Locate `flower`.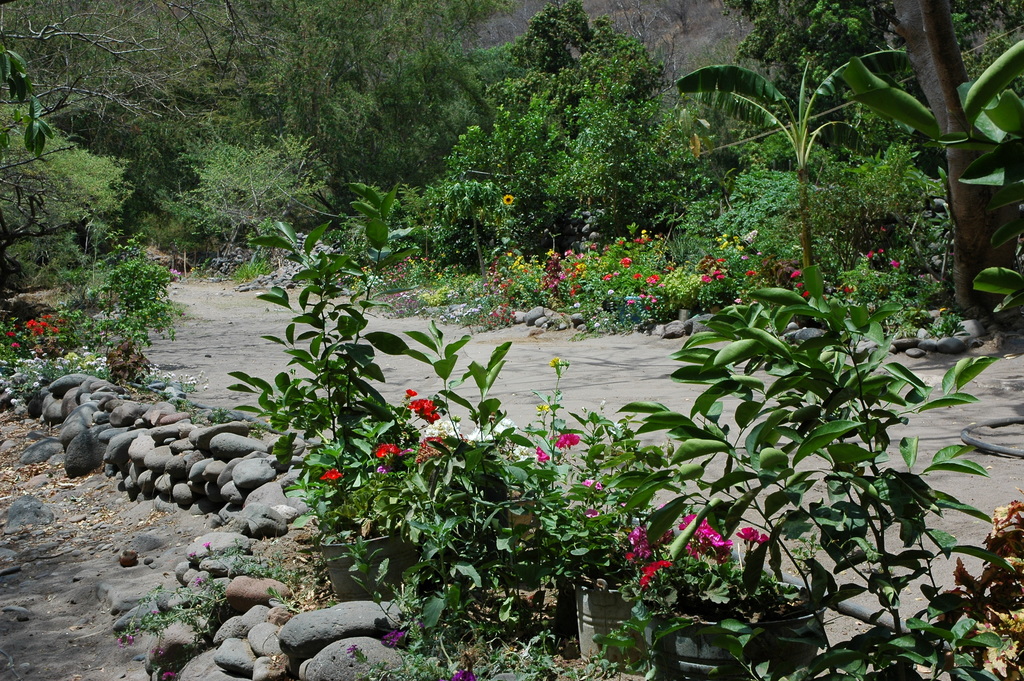
Bounding box: bbox(401, 387, 419, 398).
